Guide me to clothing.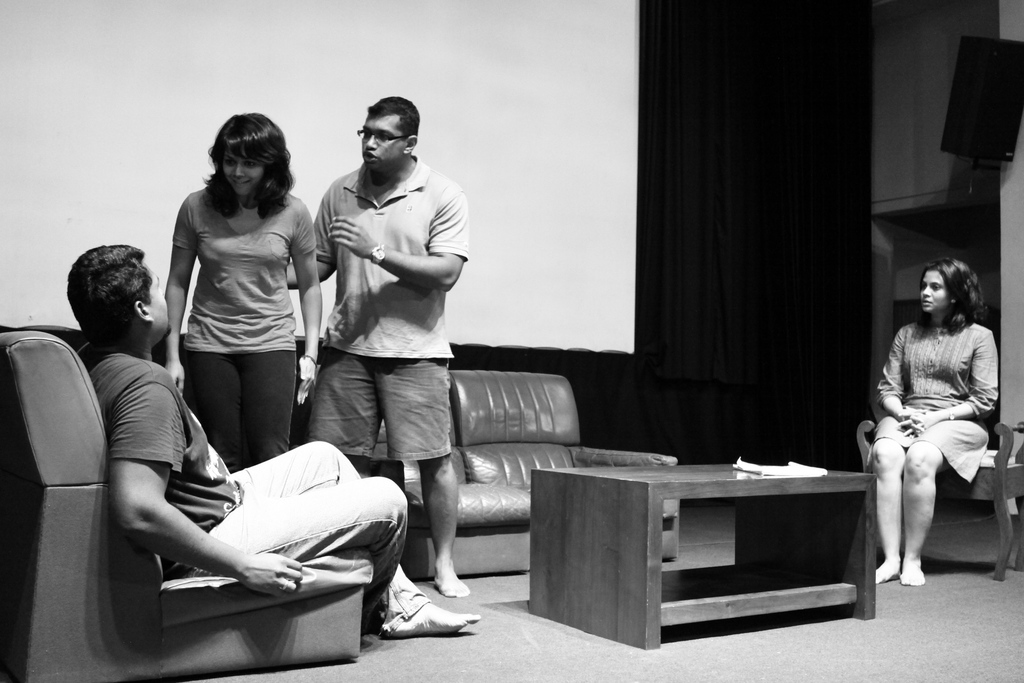
Guidance: <bbox>157, 160, 306, 447</bbox>.
